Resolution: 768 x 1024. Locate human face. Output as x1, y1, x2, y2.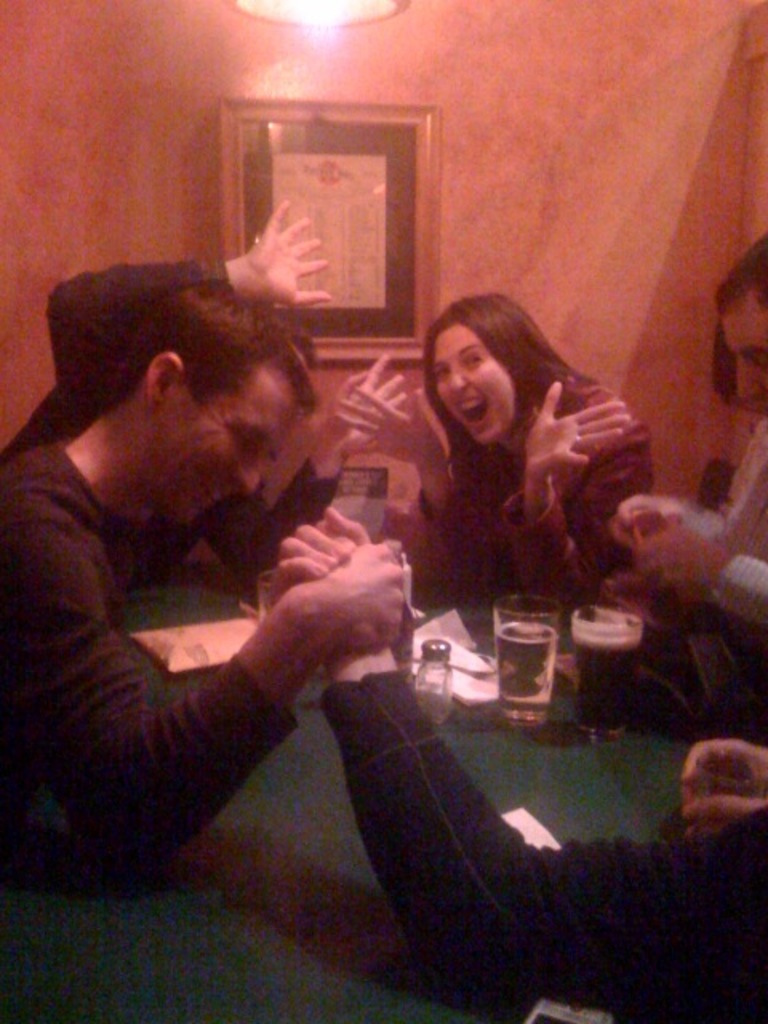
154, 386, 290, 515.
